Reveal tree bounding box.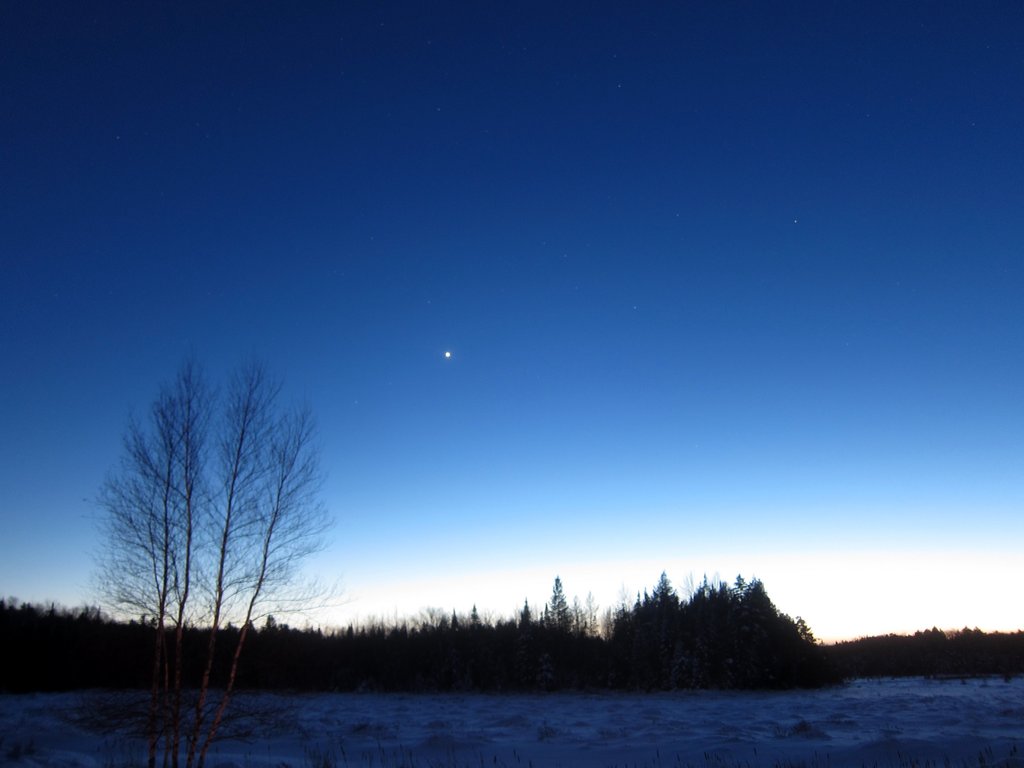
Revealed: <box>79,353,214,767</box>.
